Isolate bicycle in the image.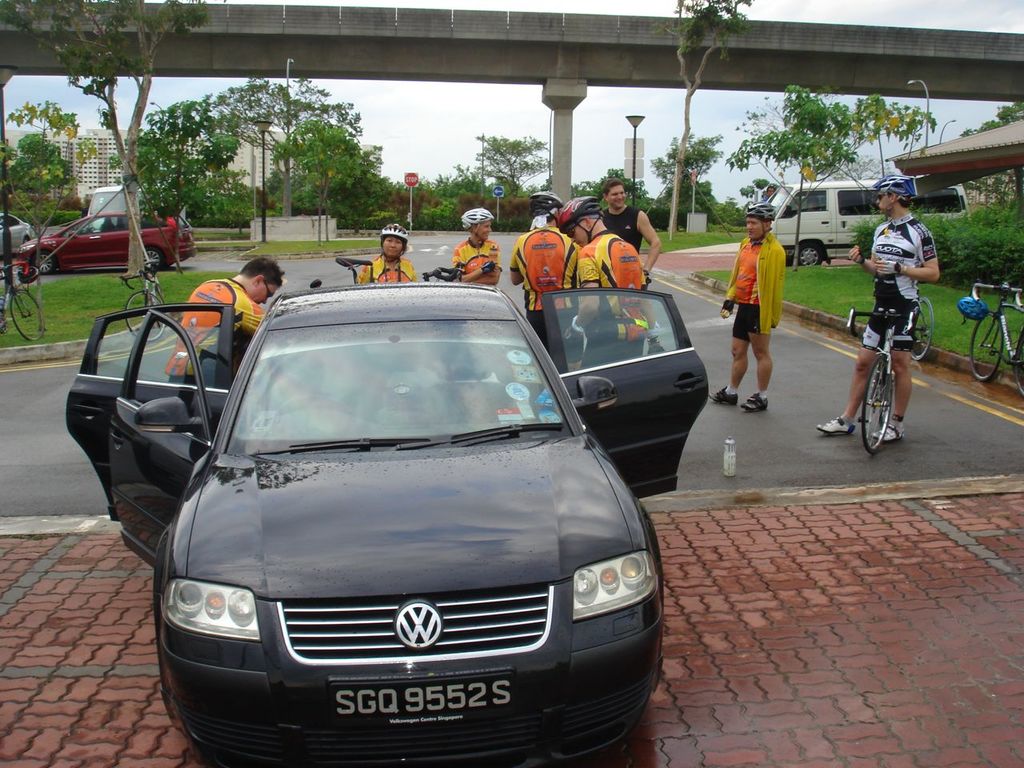
Isolated region: Rect(120, 258, 168, 344).
